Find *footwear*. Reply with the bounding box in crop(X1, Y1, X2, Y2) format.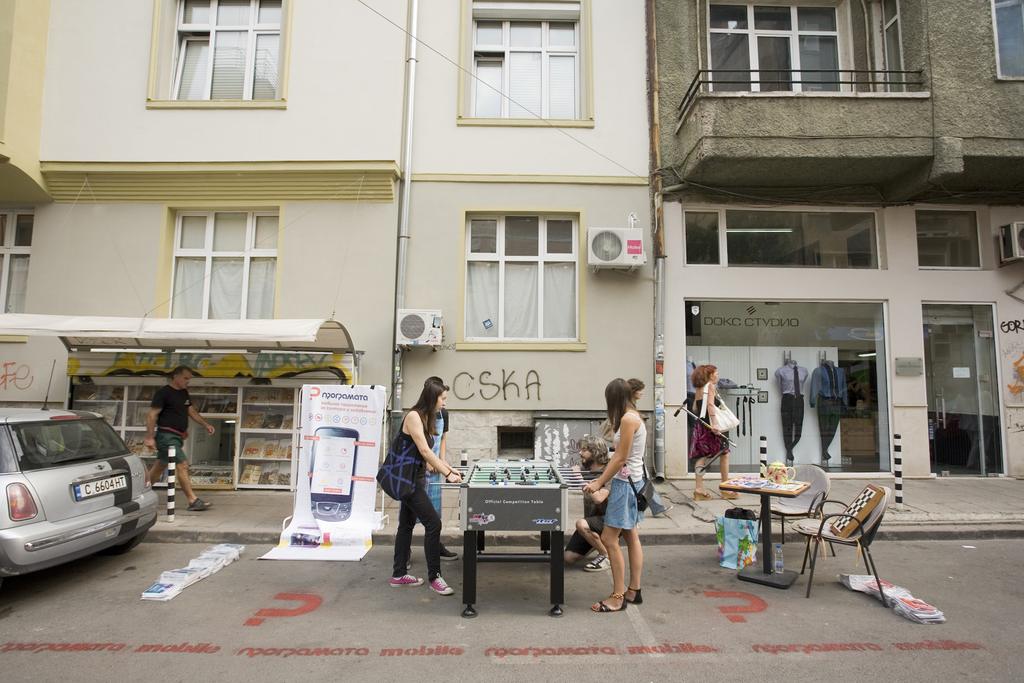
crop(589, 550, 609, 573).
